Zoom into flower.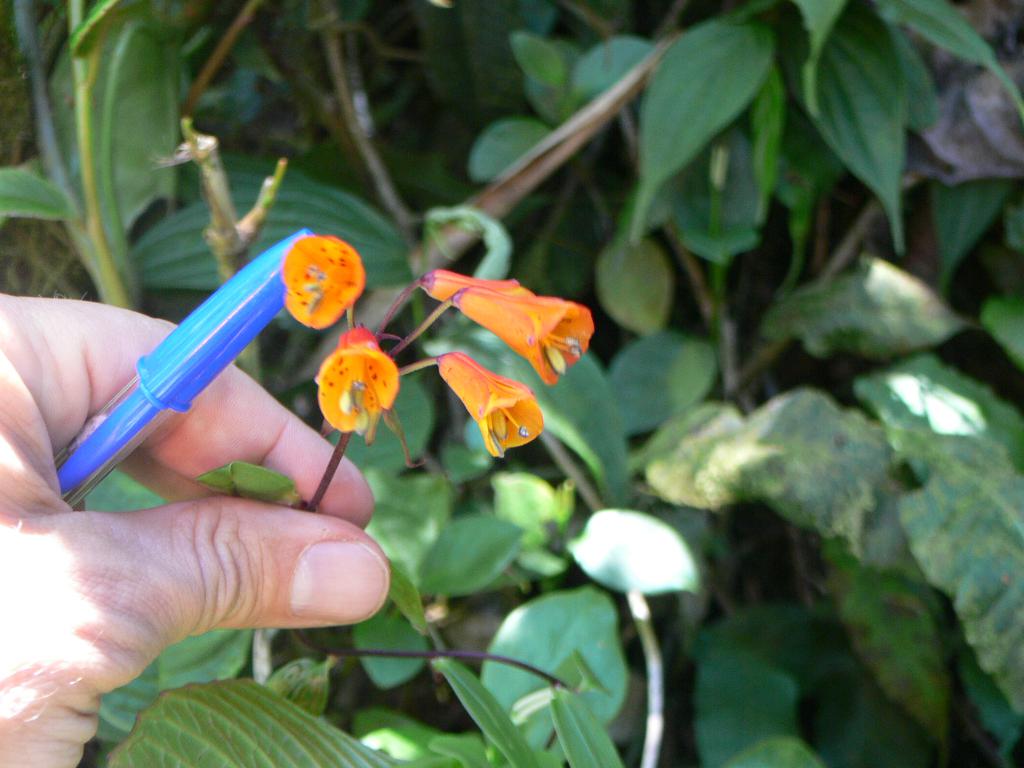
Zoom target: bbox(298, 327, 393, 438).
